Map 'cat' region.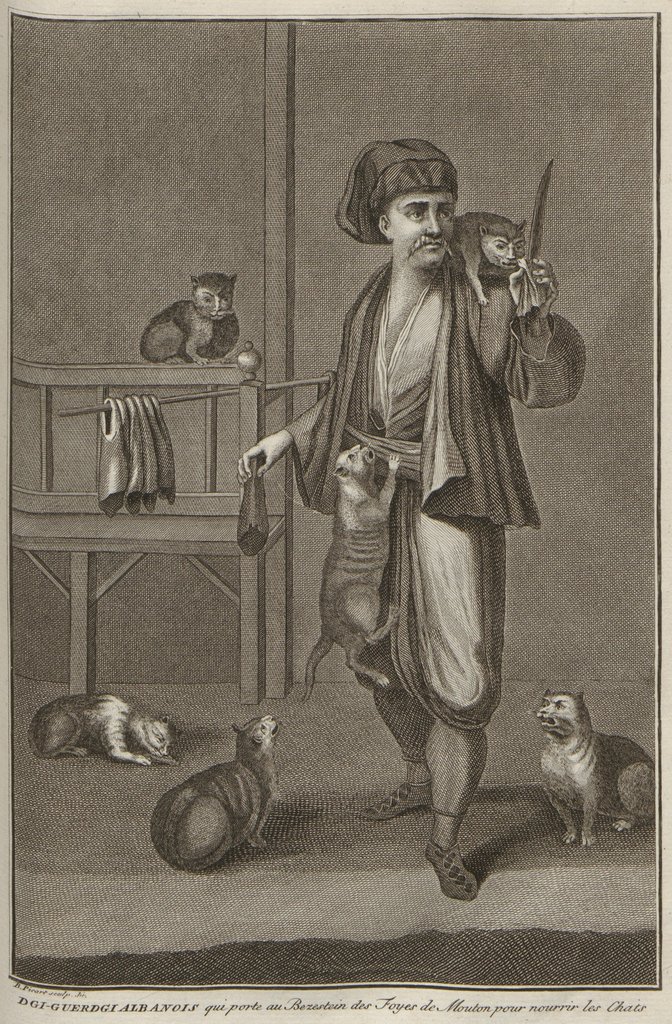
Mapped to x1=535, y1=690, x2=663, y2=851.
